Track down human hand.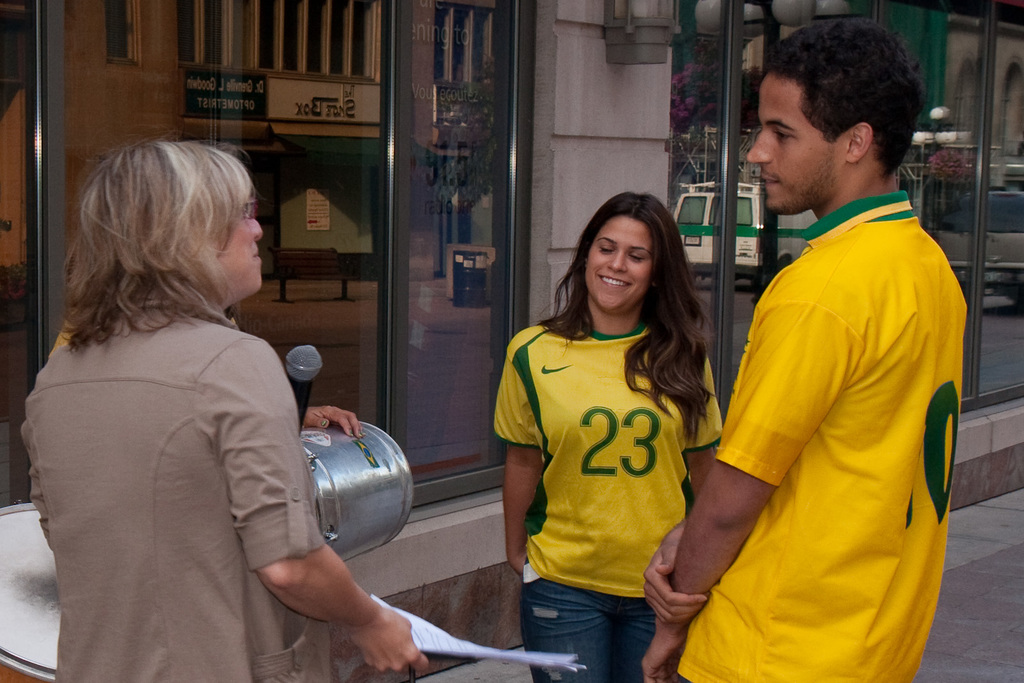
Tracked to locate(508, 549, 529, 575).
